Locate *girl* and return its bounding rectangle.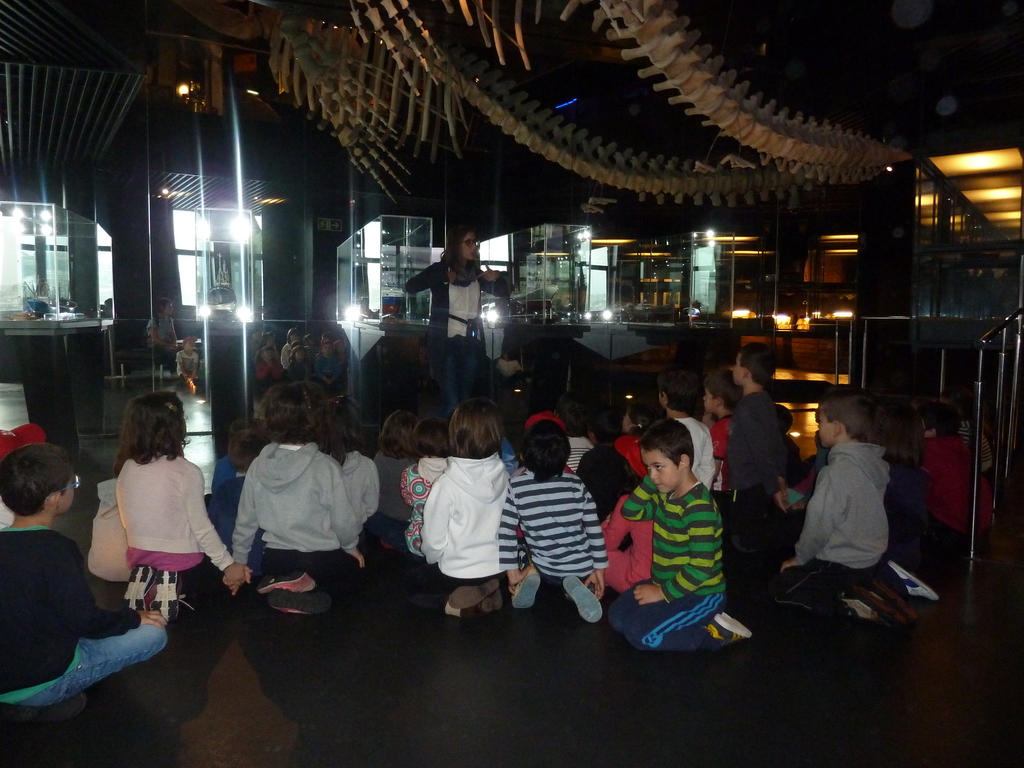
left=217, top=381, right=370, bottom=614.
